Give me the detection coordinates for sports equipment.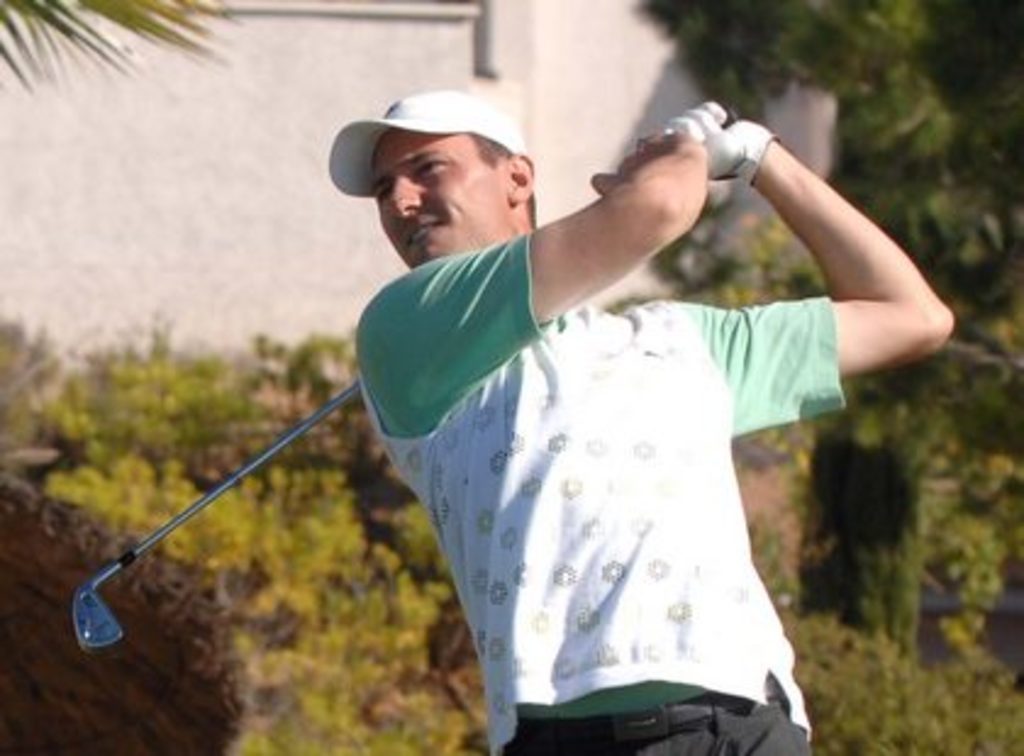
bbox(666, 102, 778, 190).
